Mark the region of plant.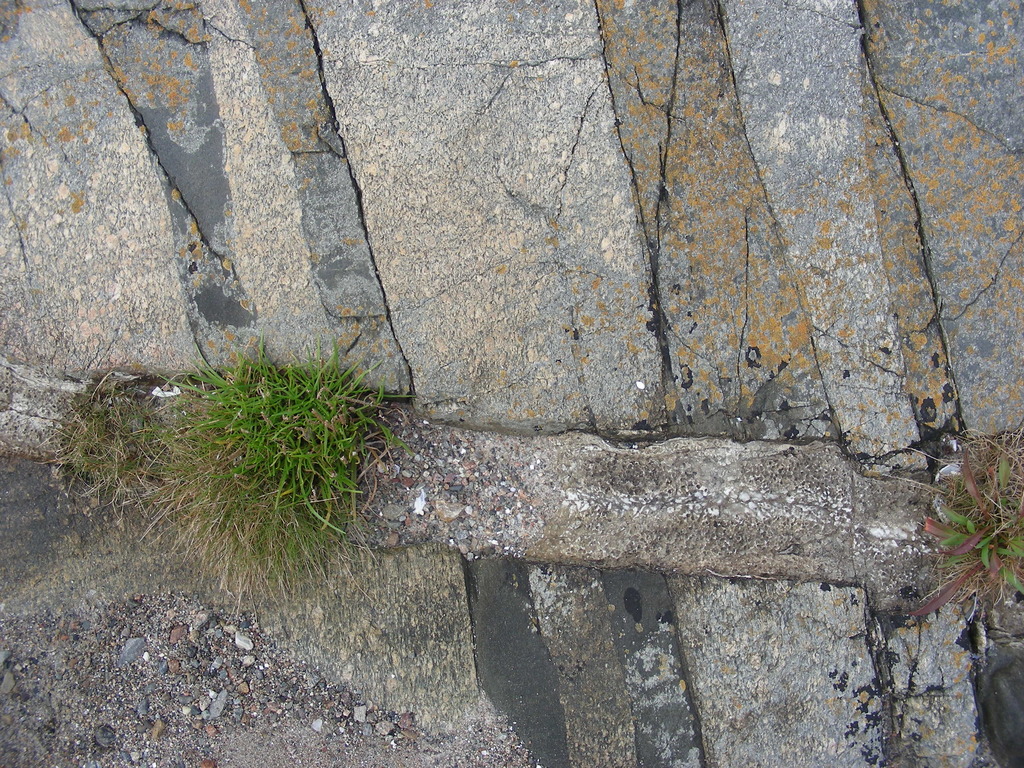
Region: x1=904, y1=428, x2=1021, y2=631.
